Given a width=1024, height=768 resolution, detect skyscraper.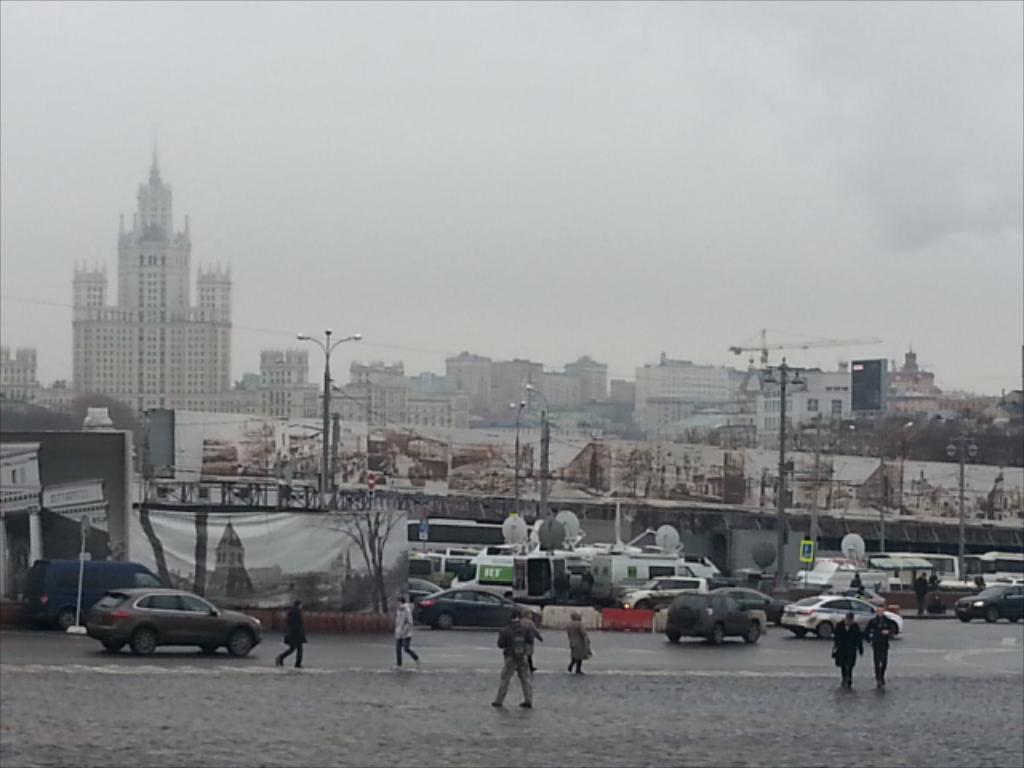
875,341,954,434.
